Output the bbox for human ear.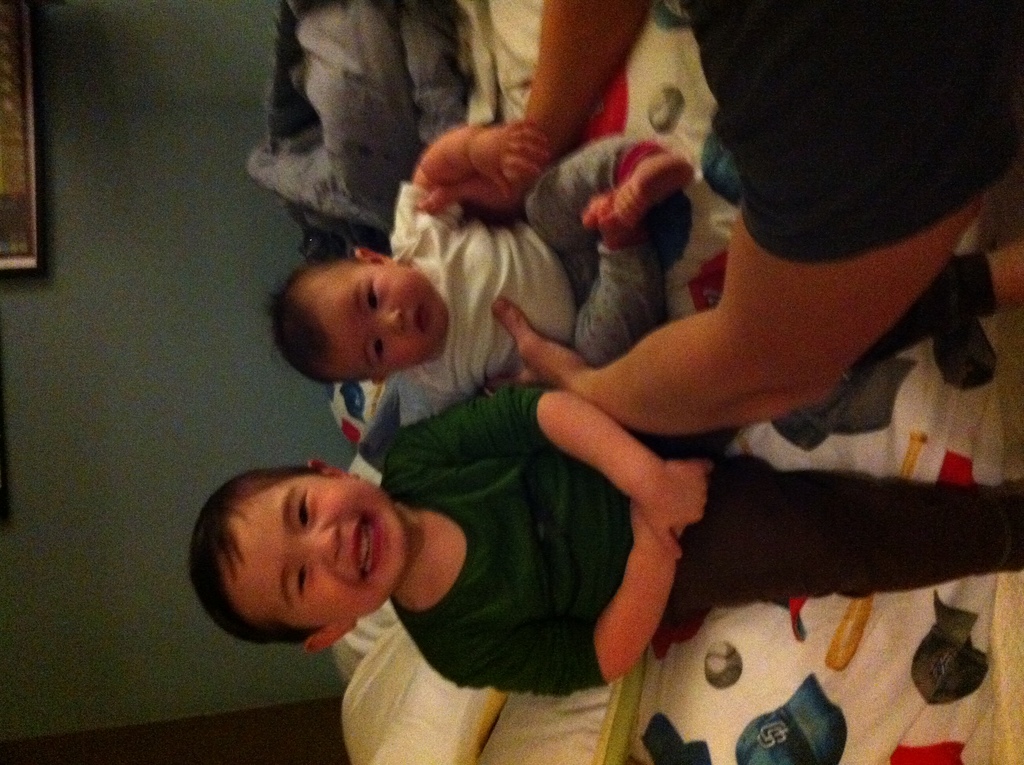
crop(310, 459, 358, 478).
